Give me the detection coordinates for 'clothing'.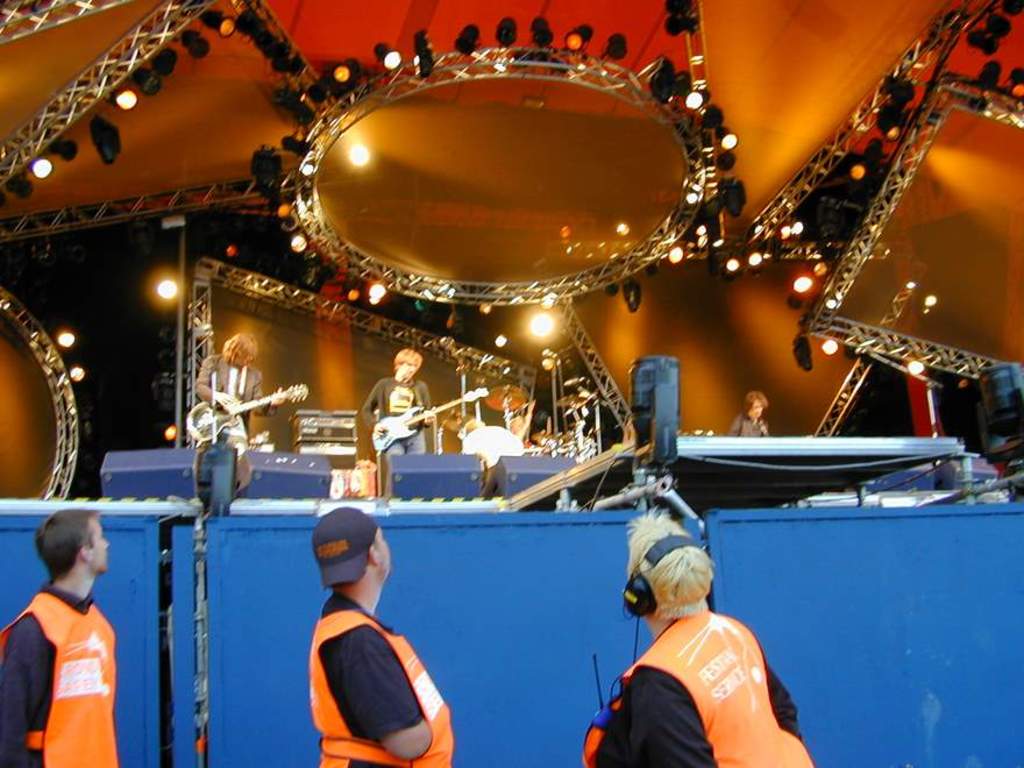
box=[725, 414, 770, 435].
